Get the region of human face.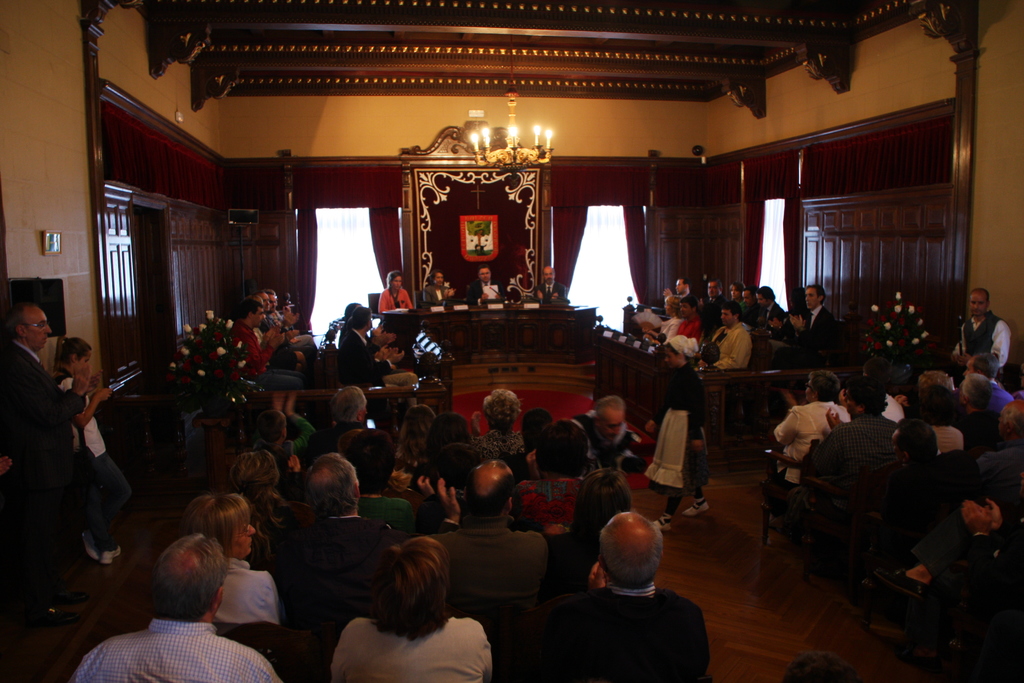
rect(666, 303, 671, 312).
